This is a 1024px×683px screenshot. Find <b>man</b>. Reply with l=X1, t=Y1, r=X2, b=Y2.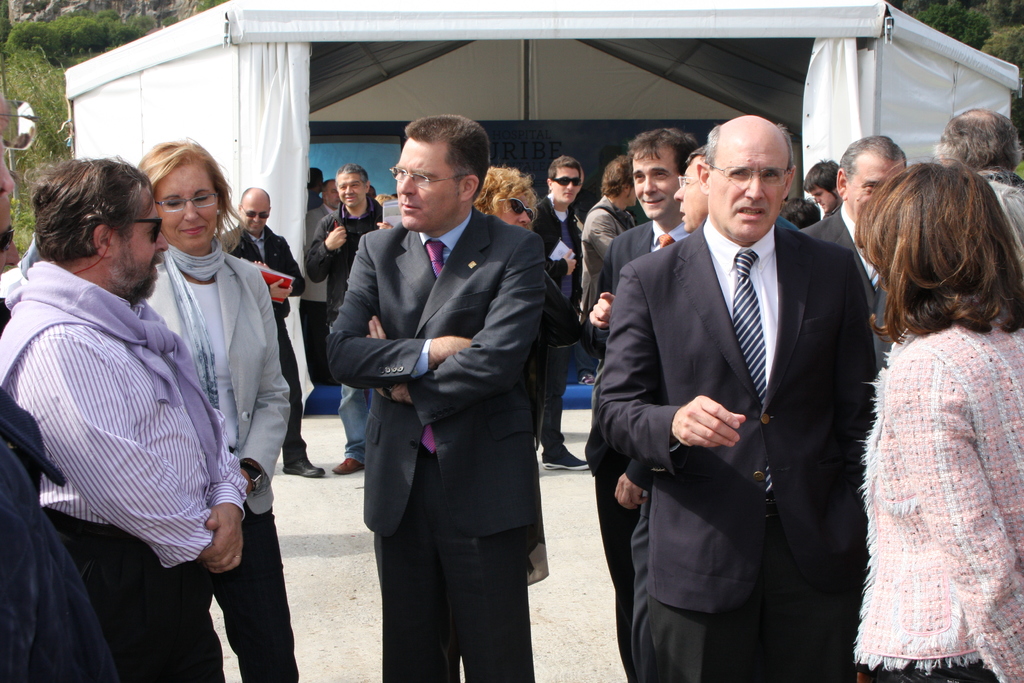
l=223, t=179, r=307, b=490.
